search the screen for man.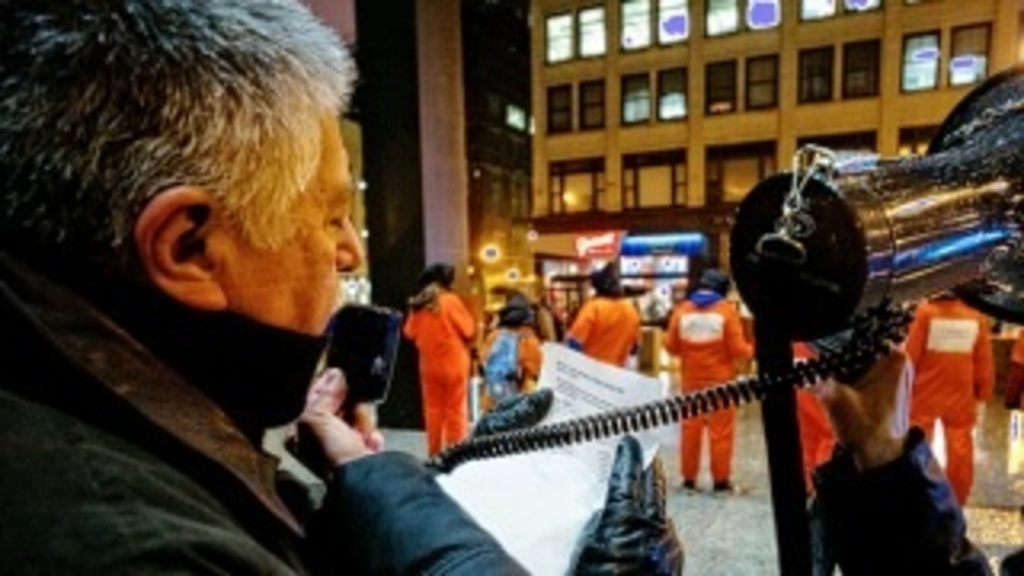
Found at 896:285:992:512.
